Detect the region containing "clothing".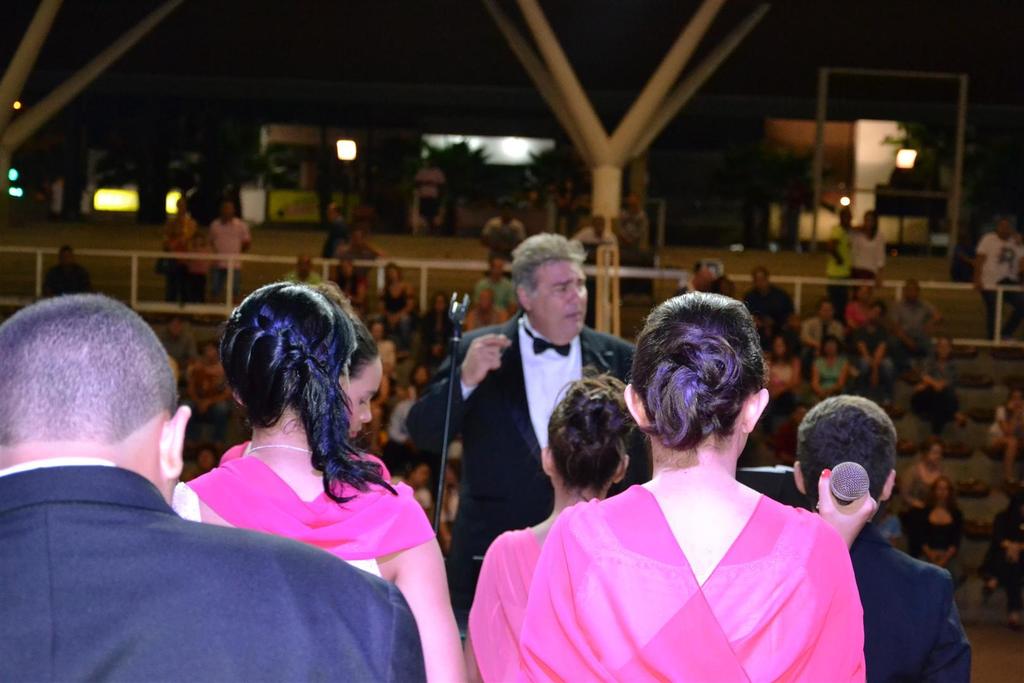
{"x1": 165, "y1": 209, "x2": 188, "y2": 250}.
